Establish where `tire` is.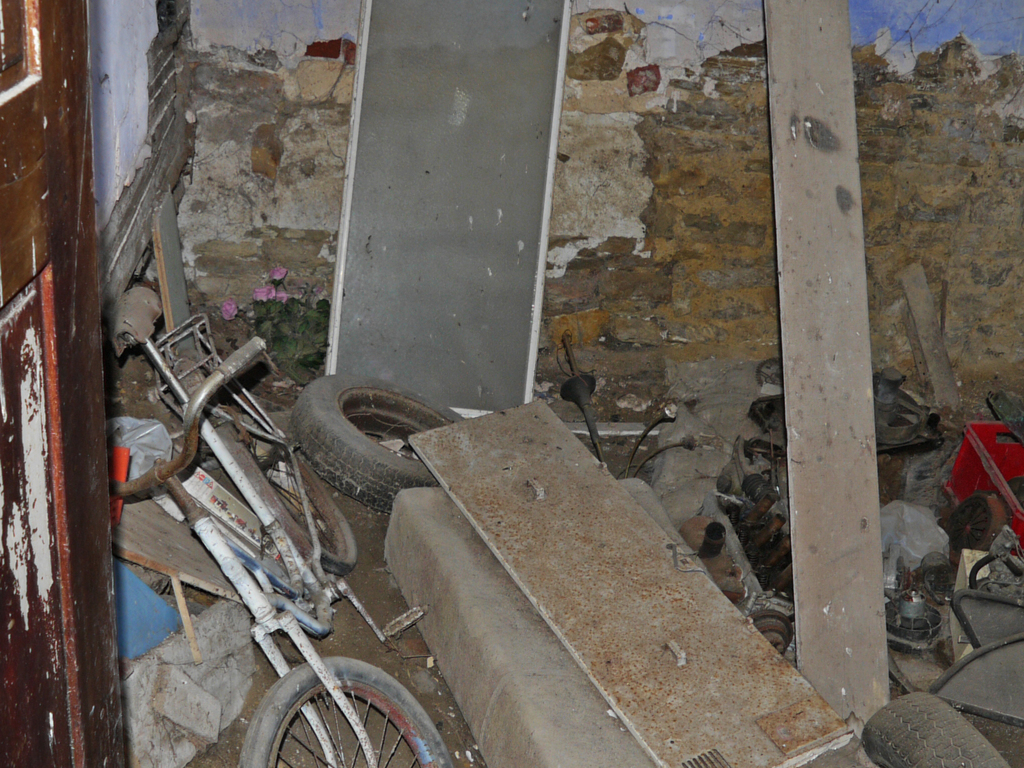
Established at 947, 495, 991, 551.
